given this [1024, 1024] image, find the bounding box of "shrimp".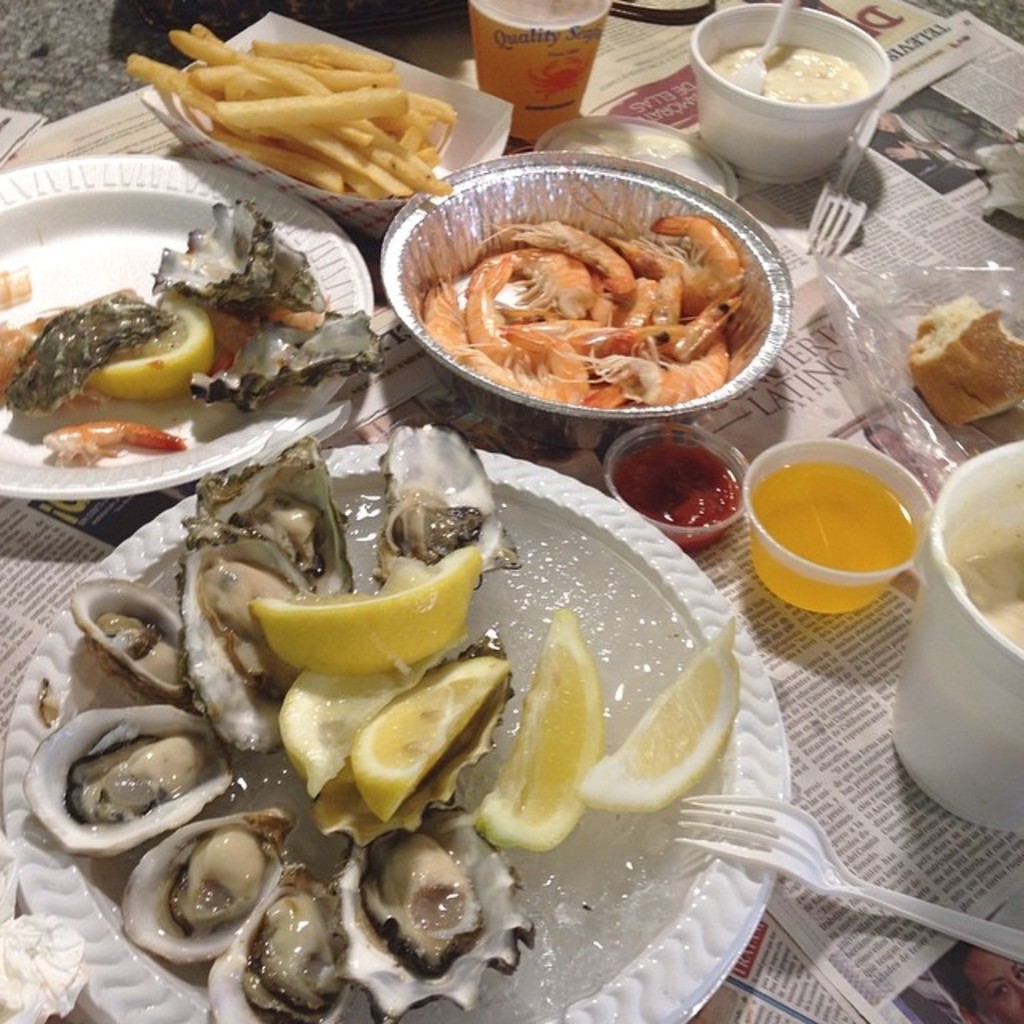
detection(37, 419, 187, 462).
